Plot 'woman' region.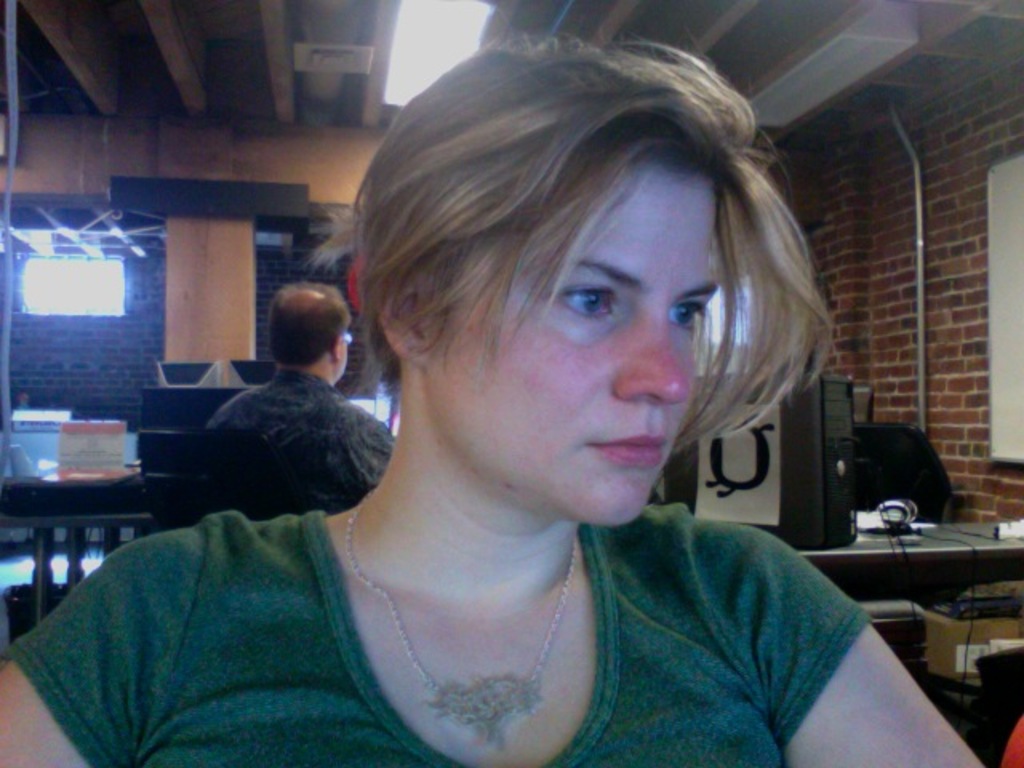
Plotted at bbox=[0, 32, 984, 766].
